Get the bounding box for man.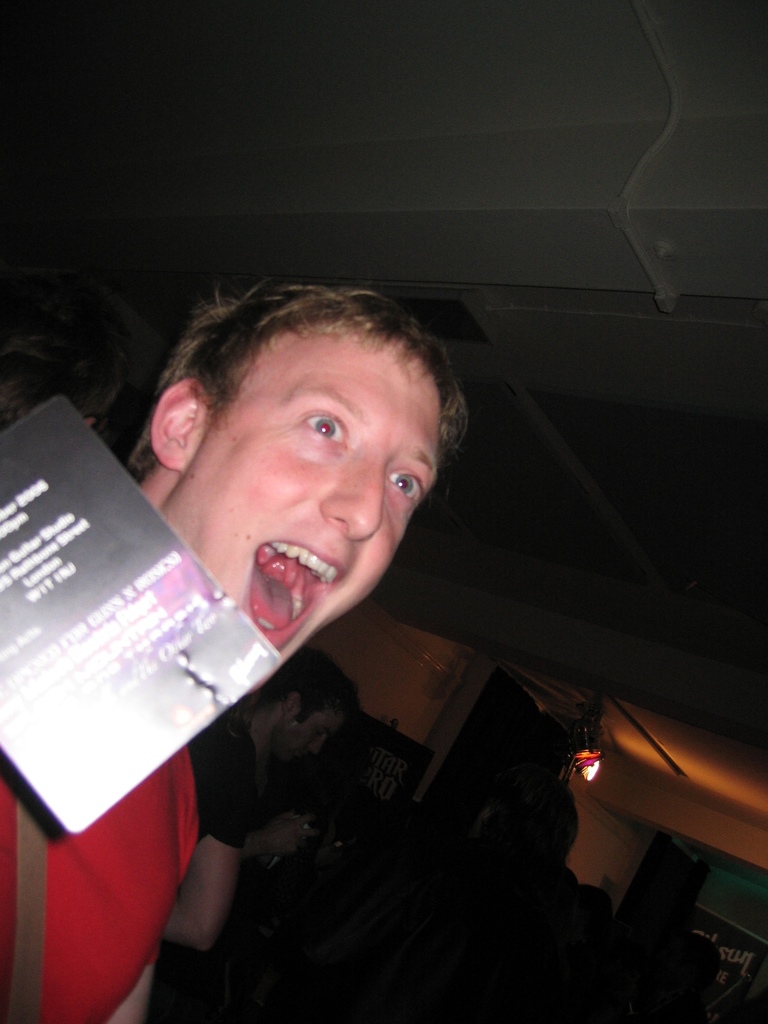
[x1=230, y1=652, x2=358, y2=863].
